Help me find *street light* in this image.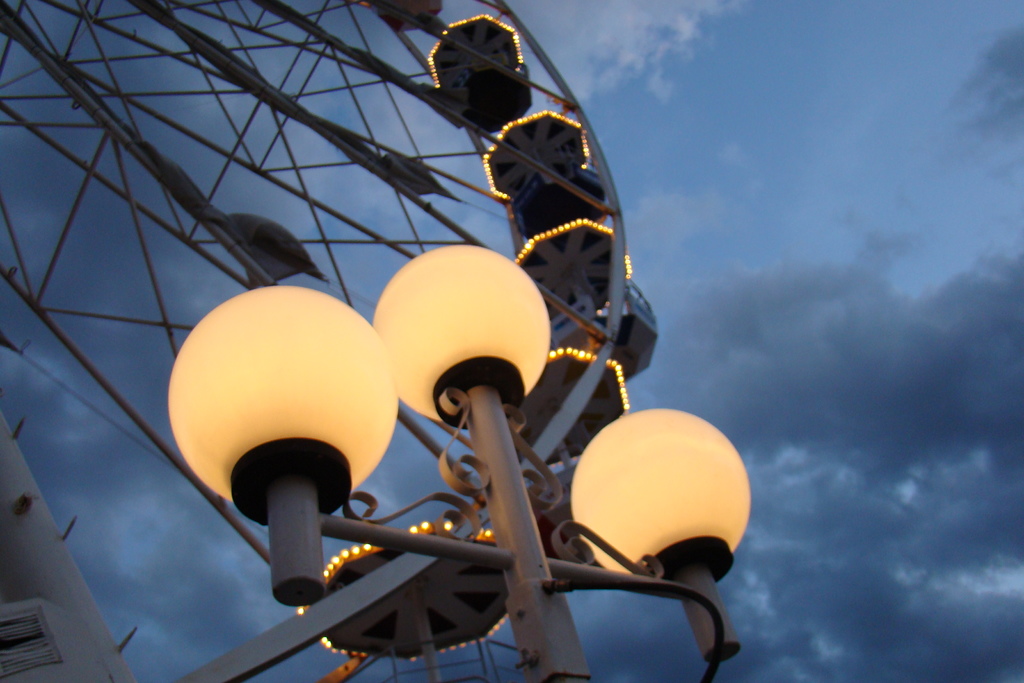
Found it: <bbox>164, 241, 744, 675</bbox>.
